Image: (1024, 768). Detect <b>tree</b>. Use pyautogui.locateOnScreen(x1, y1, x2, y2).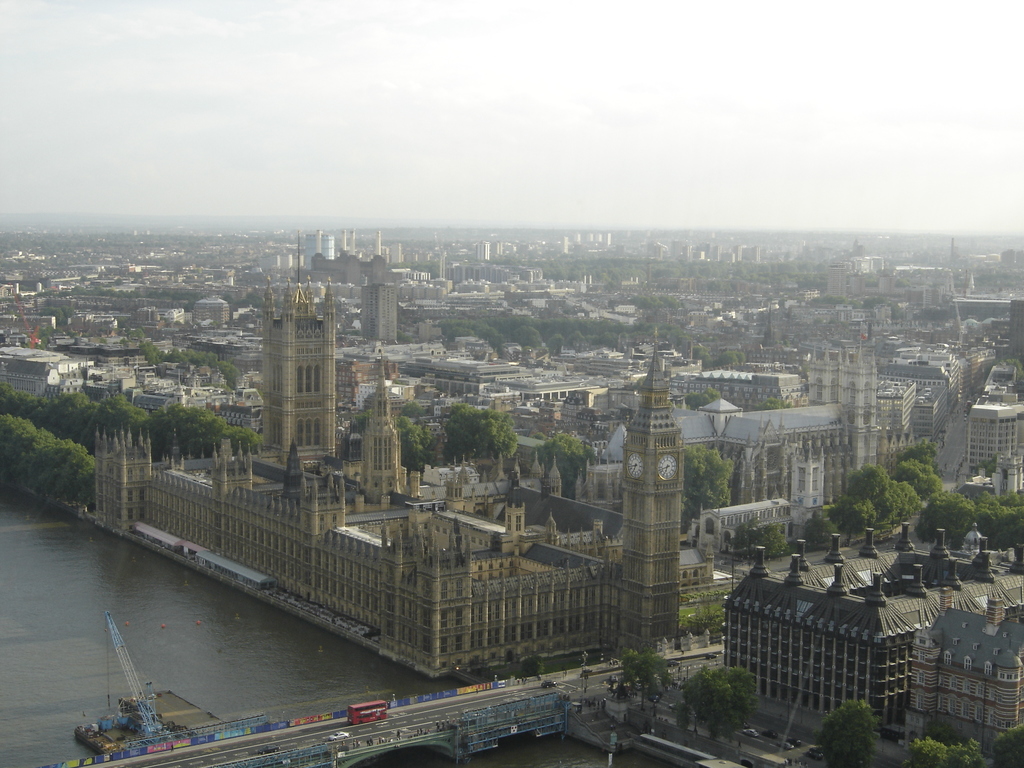
pyautogui.locateOnScreen(993, 721, 1023, 767).
